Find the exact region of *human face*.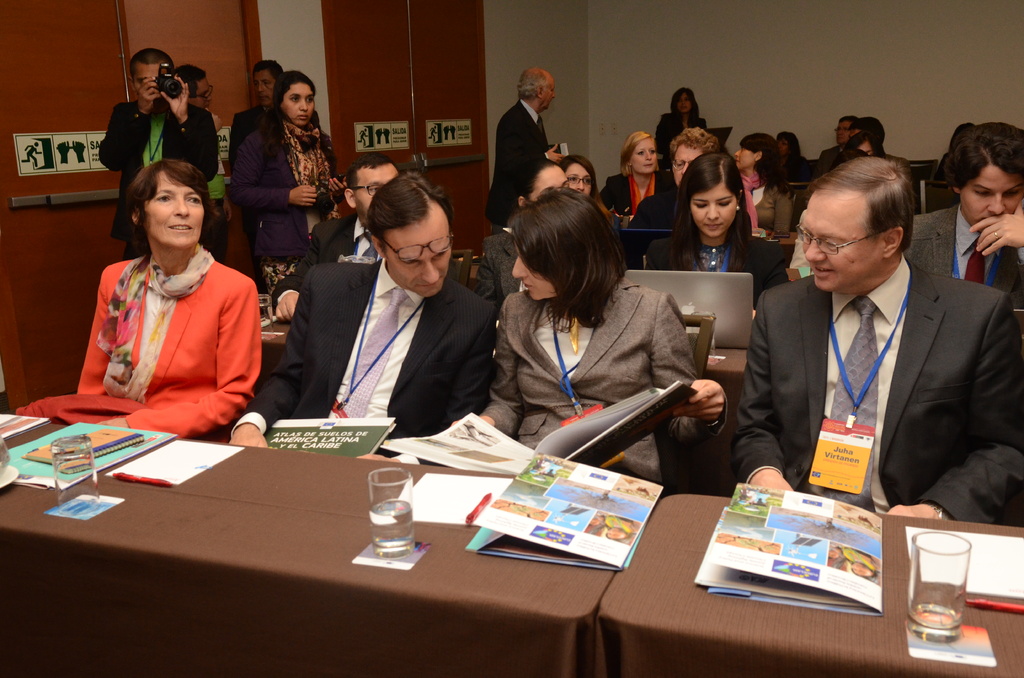
Exact region: box=[254, 72, 276, 104].
